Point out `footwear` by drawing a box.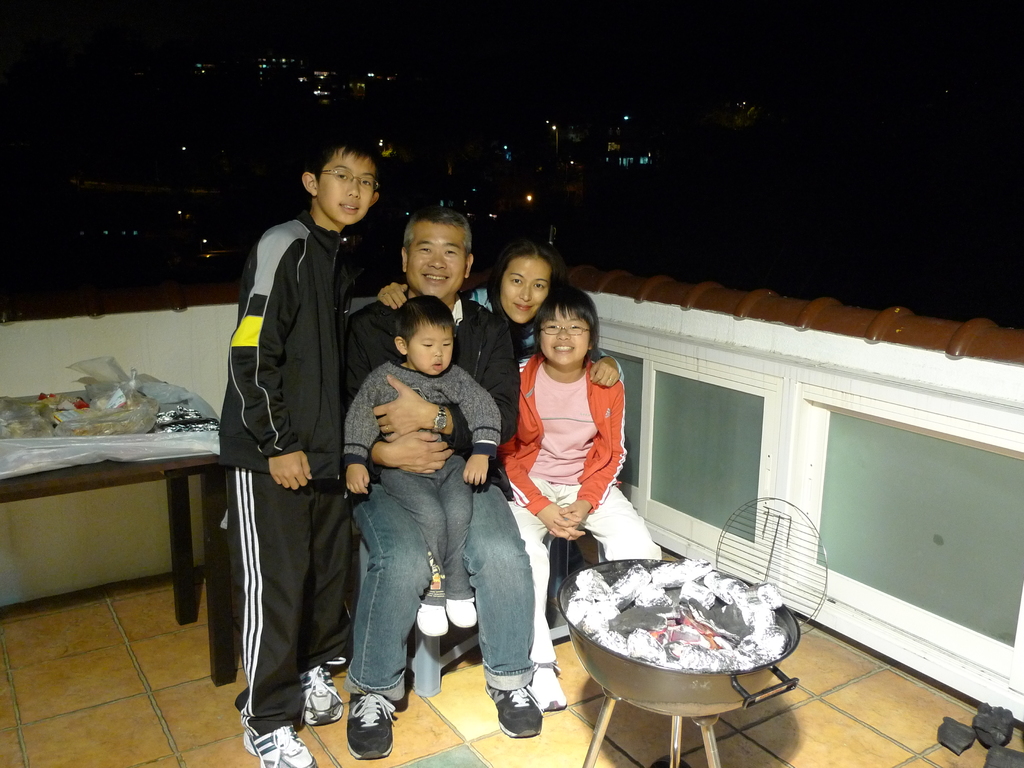
{"left": 448, "top": 597, "right": 478, "bottom": 627}.
